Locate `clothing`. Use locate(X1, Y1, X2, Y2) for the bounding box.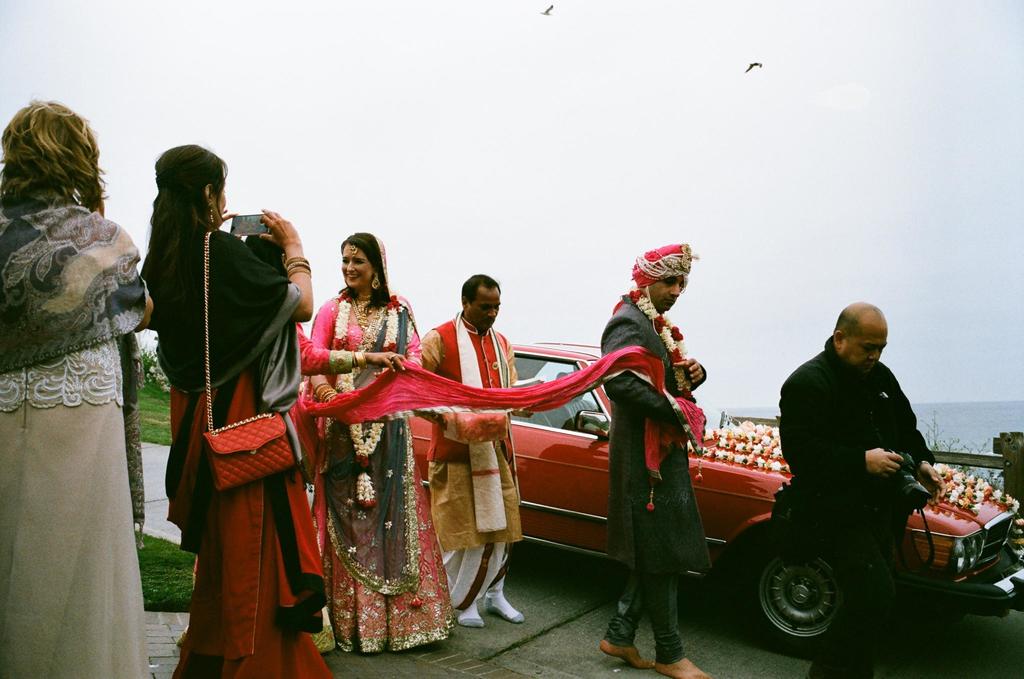
locate(419, 313, 520, 614).
